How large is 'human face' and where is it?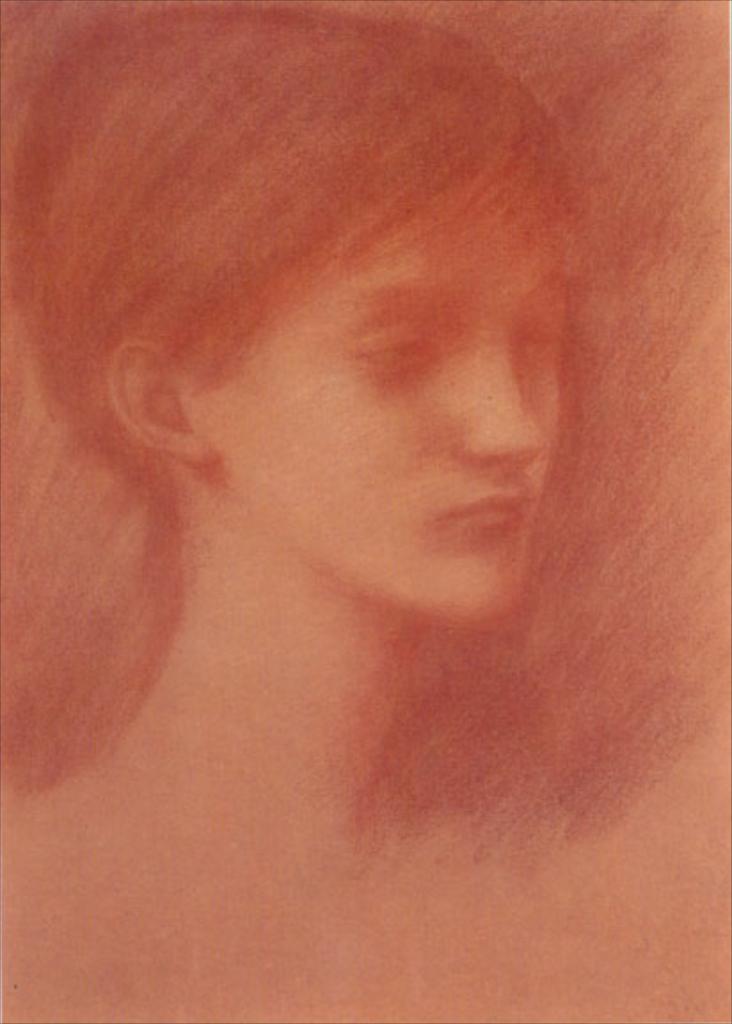
Bounding box: box(195, 231, 569, 629).
